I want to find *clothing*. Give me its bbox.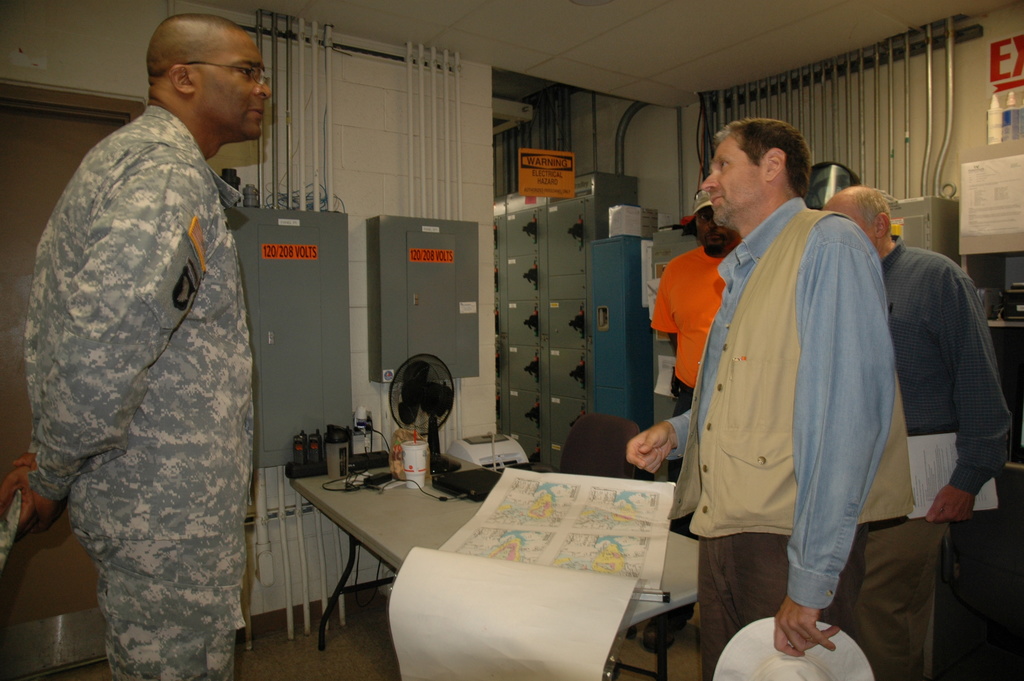
869,236,1013,680.
